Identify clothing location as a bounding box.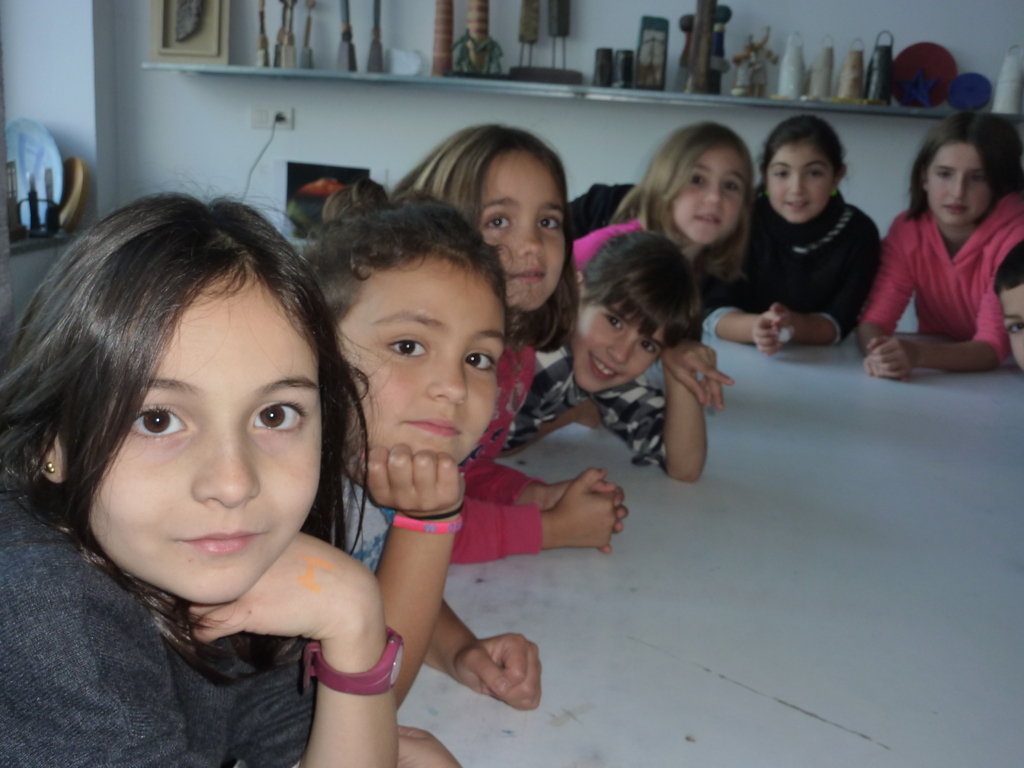
874,165,1004,385.
